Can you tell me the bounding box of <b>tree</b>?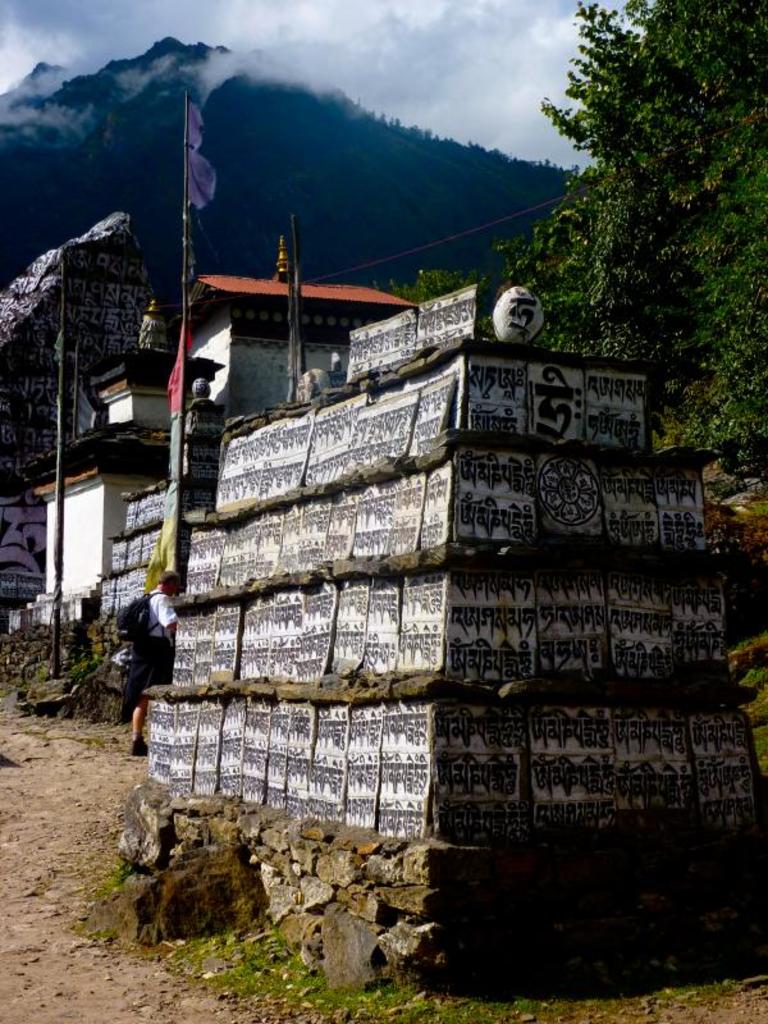
538,0,767,488.
